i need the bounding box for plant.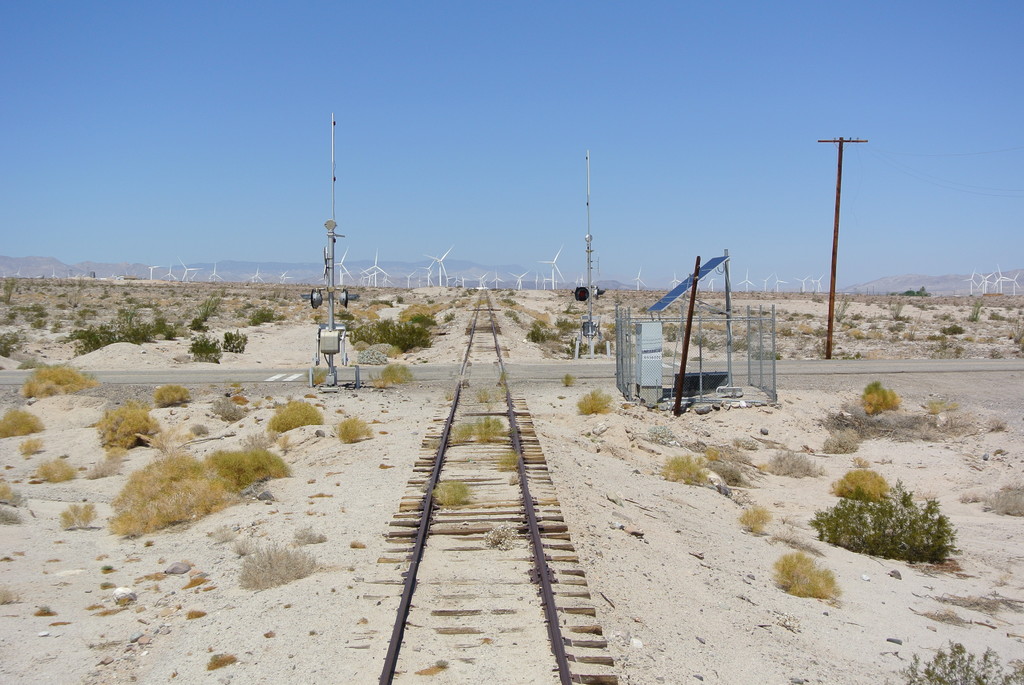
Here it is: [x1=958, y1=479, x2=1023, y2=521].
